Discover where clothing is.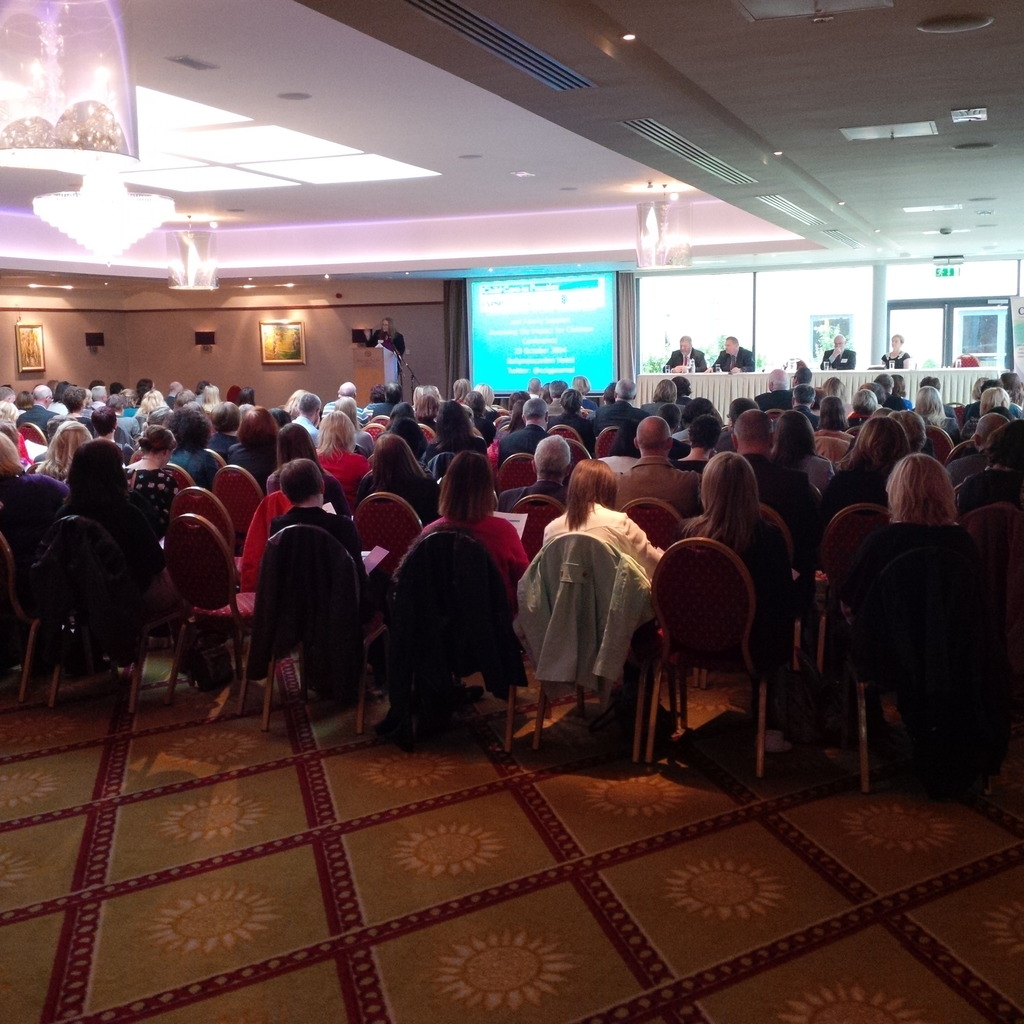
Discovered at bbox(716, 344, 755, 375).
